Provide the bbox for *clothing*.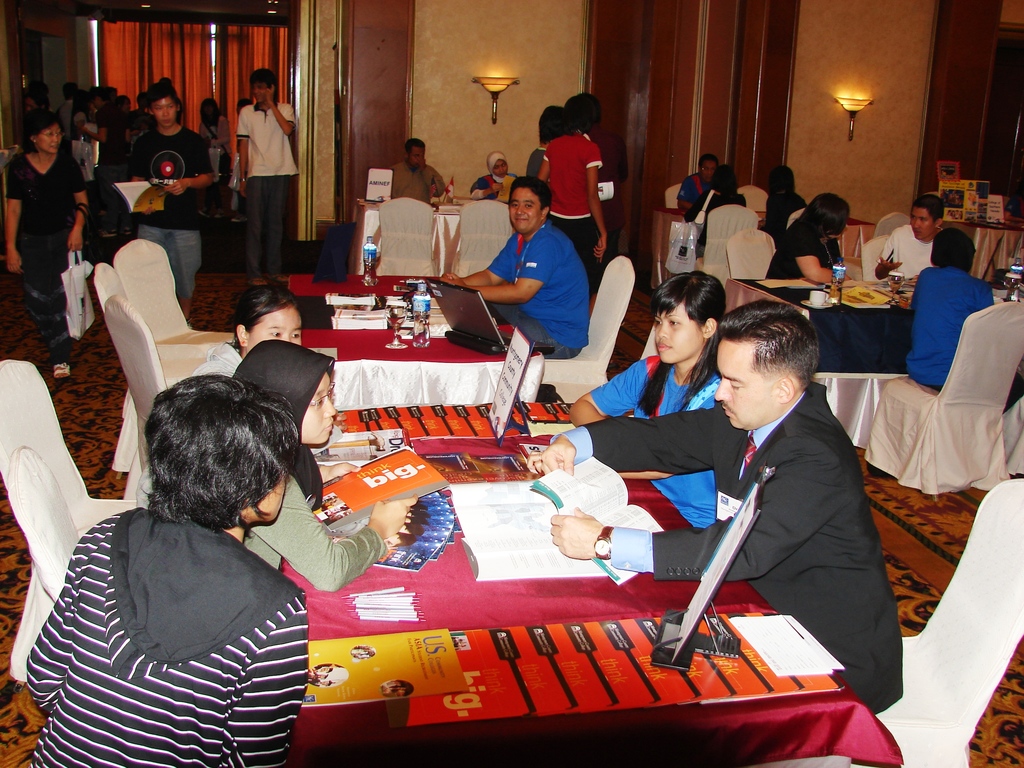
box=[539, 127, 610, 249].
